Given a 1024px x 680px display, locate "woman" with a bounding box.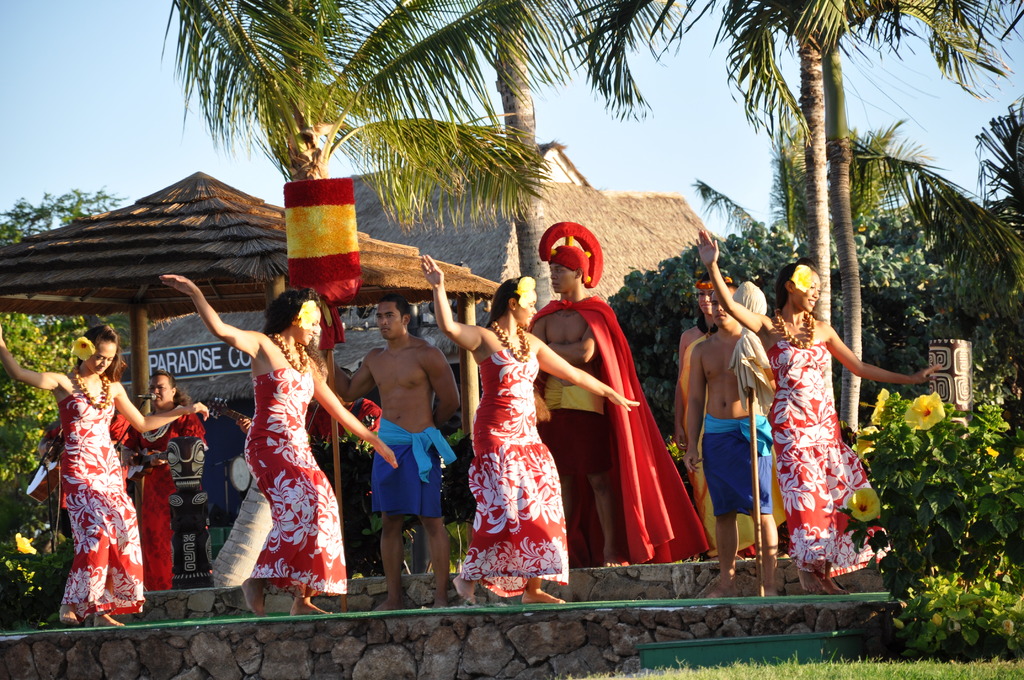
Located: <box>129,370,206,591</box>.
